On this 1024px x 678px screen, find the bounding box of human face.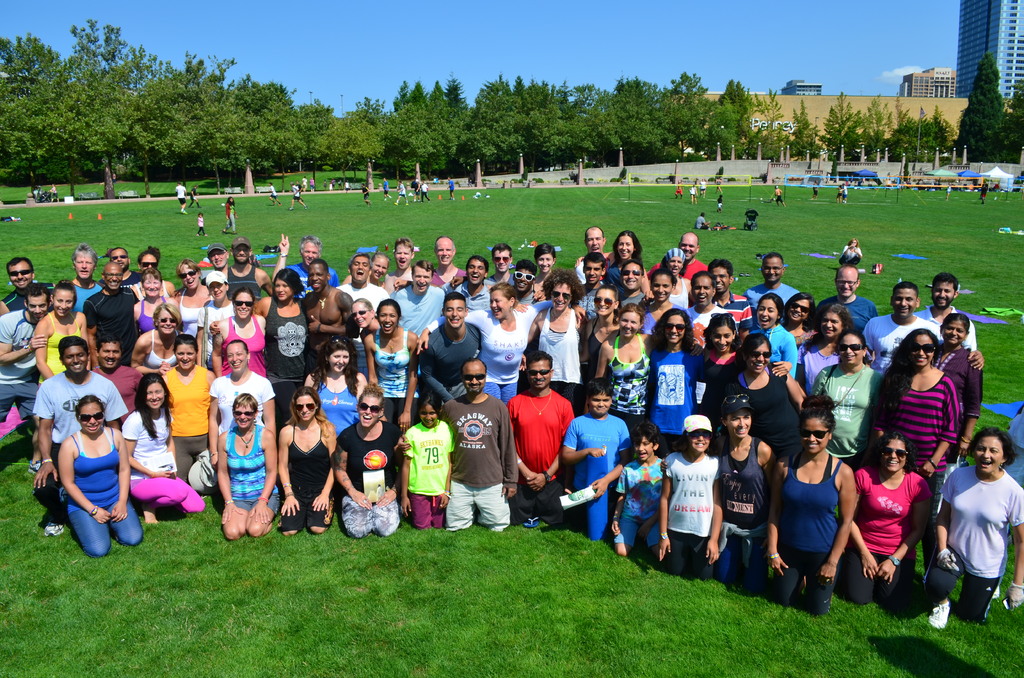
Bounding box: left=115, top=249, right=134, bottom=268.
